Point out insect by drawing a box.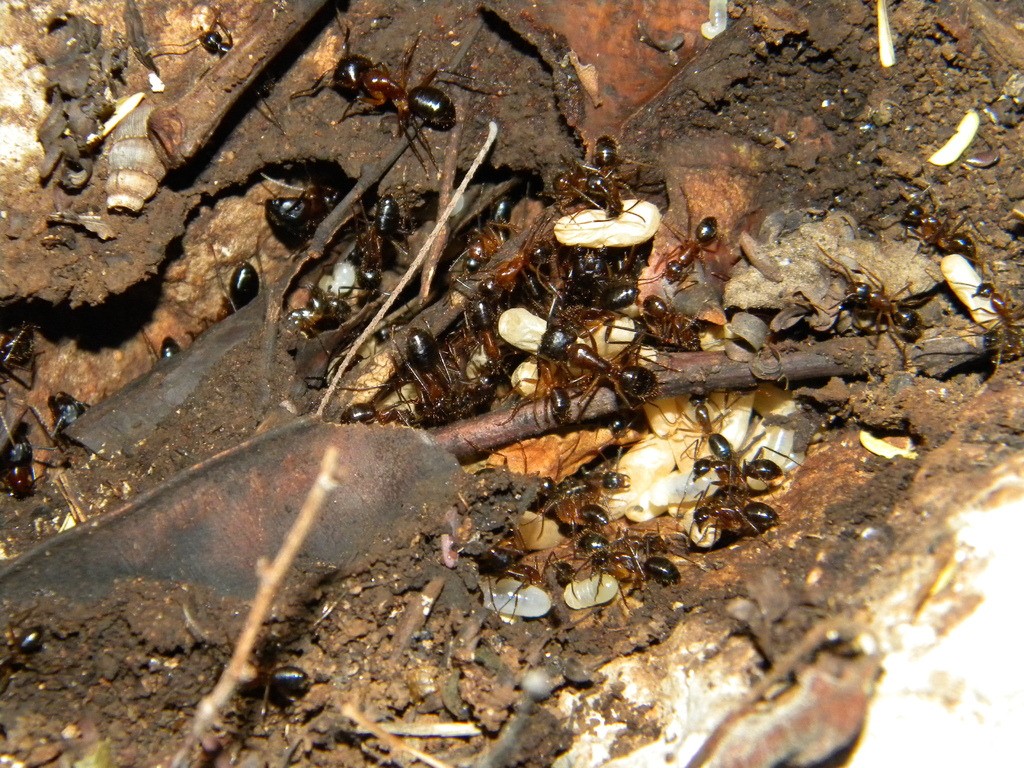
(0, 434, 49, 493).
